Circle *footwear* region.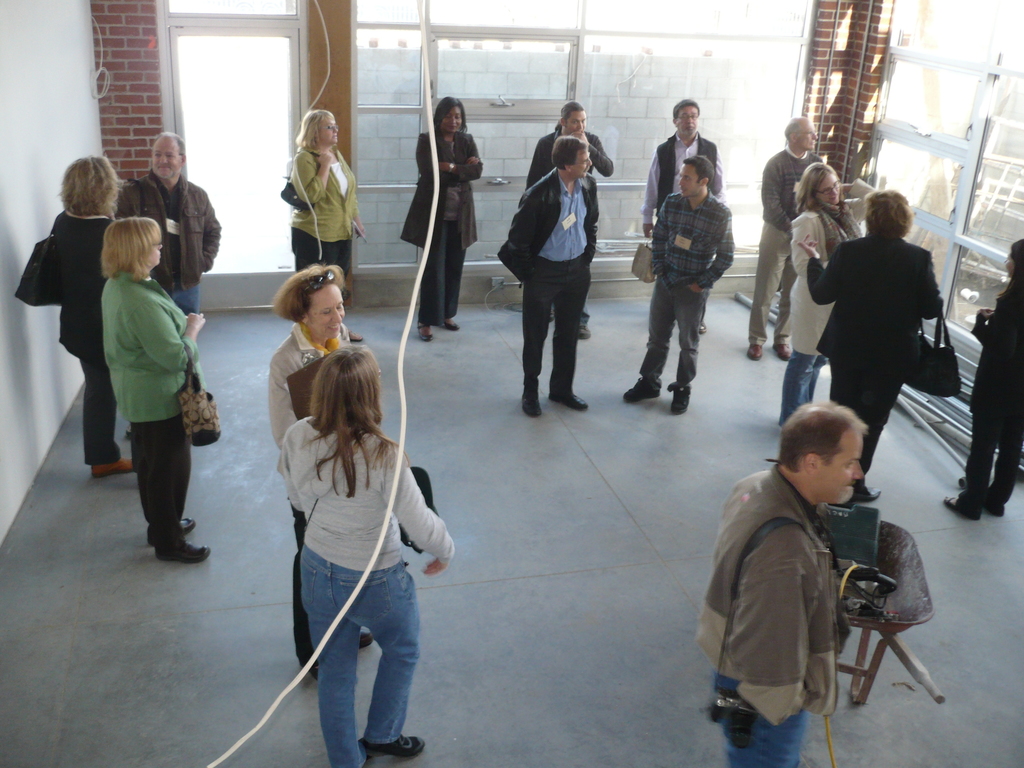
Region: region(671, 381, 692, 419).
